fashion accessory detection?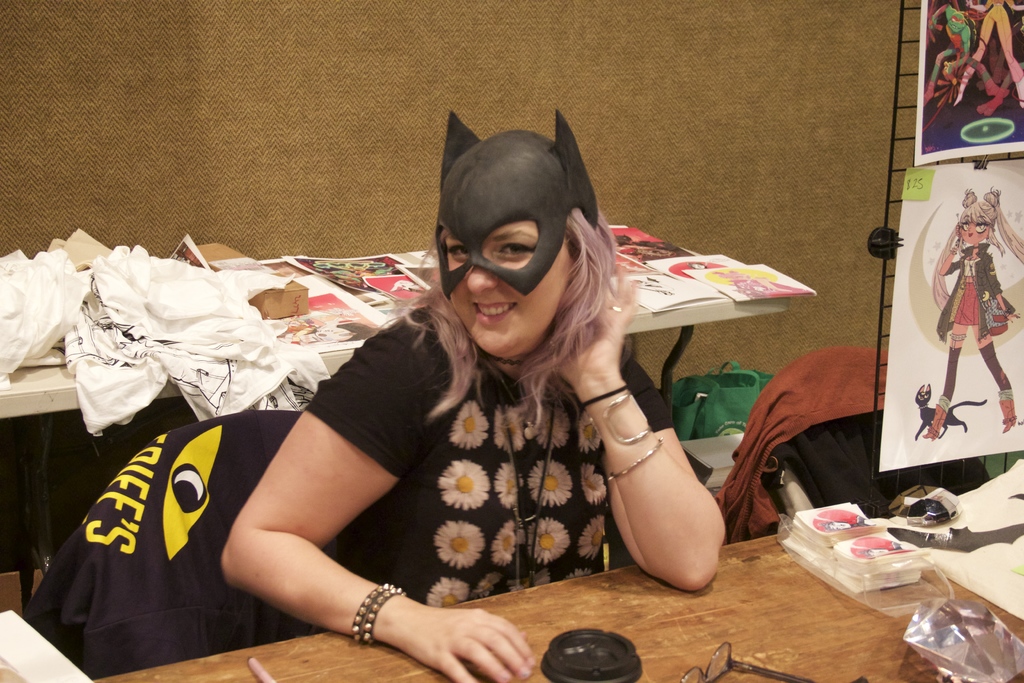
Rect(348, 583, 392, 642)
